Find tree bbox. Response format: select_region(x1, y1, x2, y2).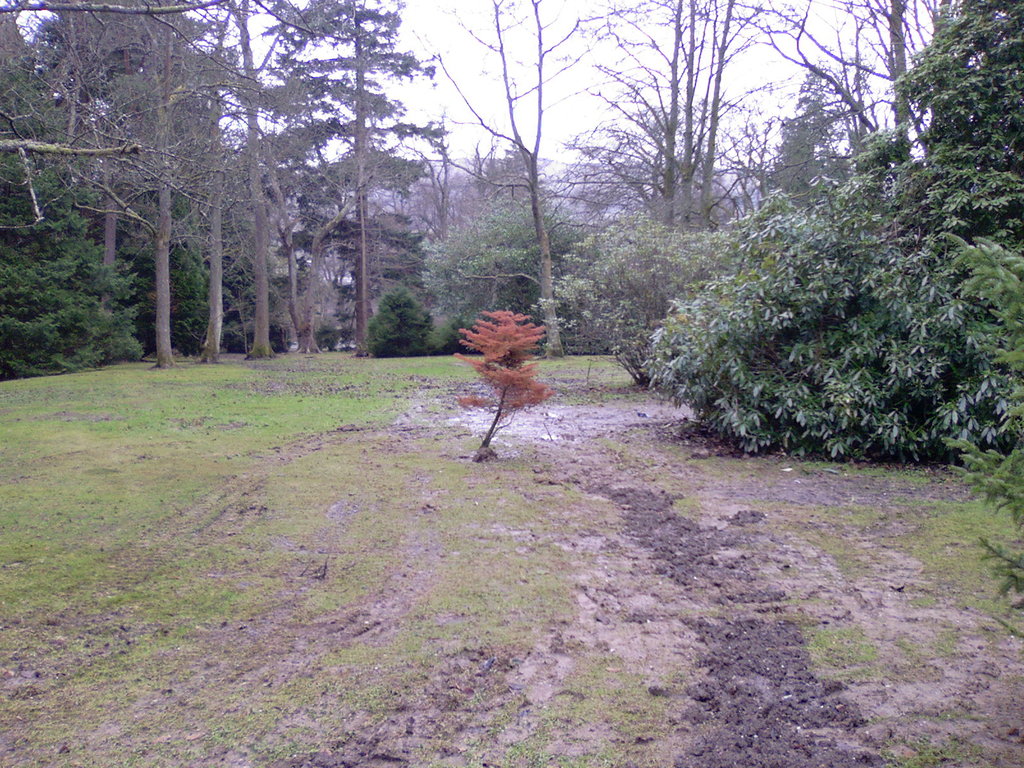
select_region(413, 178, 590, 348).
